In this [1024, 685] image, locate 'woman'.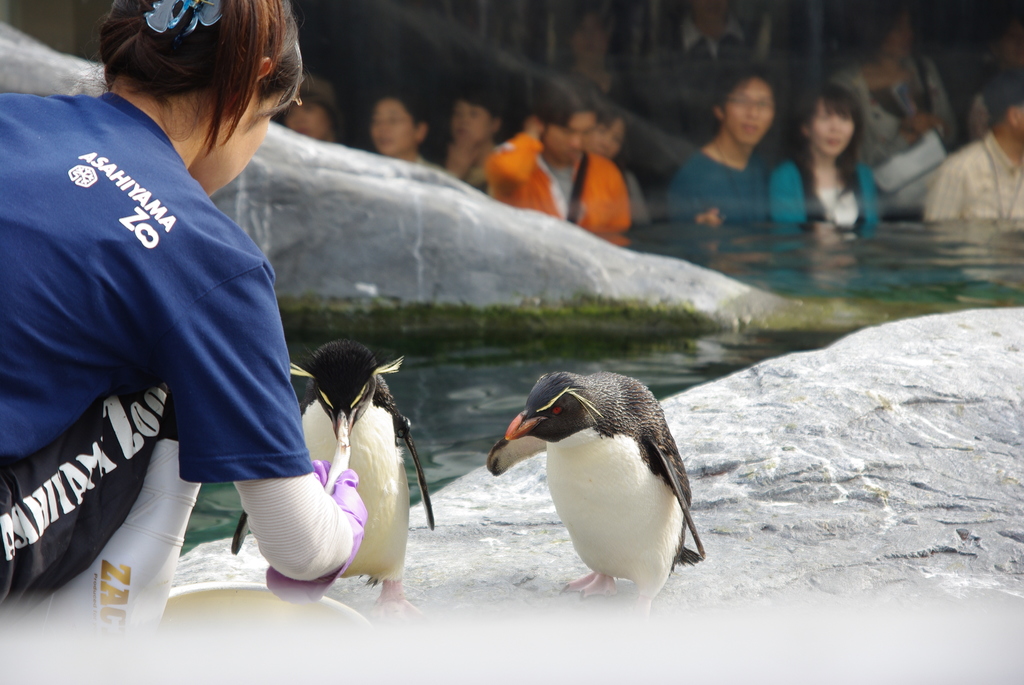
Bounding box: [789, 91, 890, 231].
